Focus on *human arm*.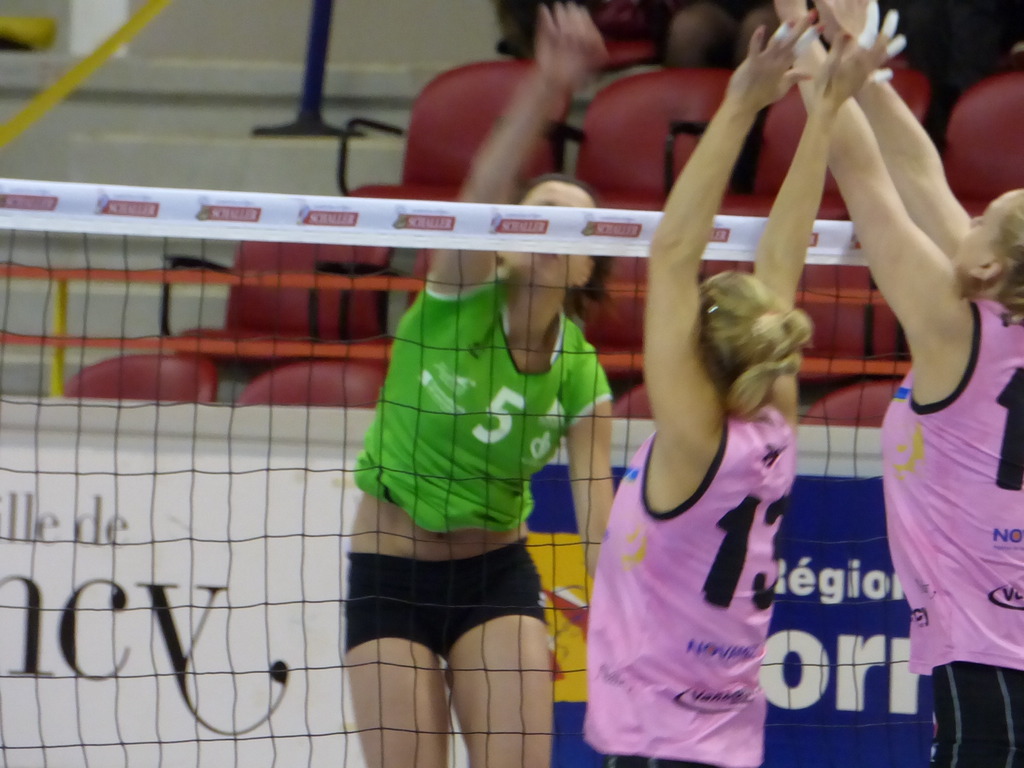
Focused at bbox=(632, 1, 795, 454).
